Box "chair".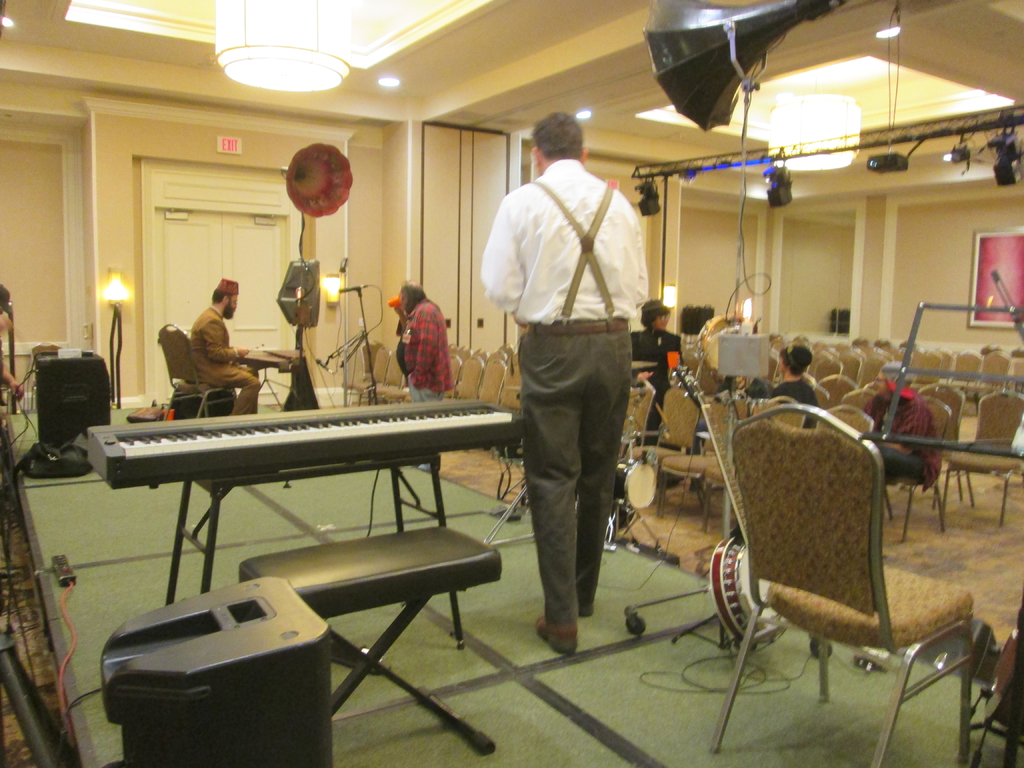
crop(808, 403, 872, 444).
